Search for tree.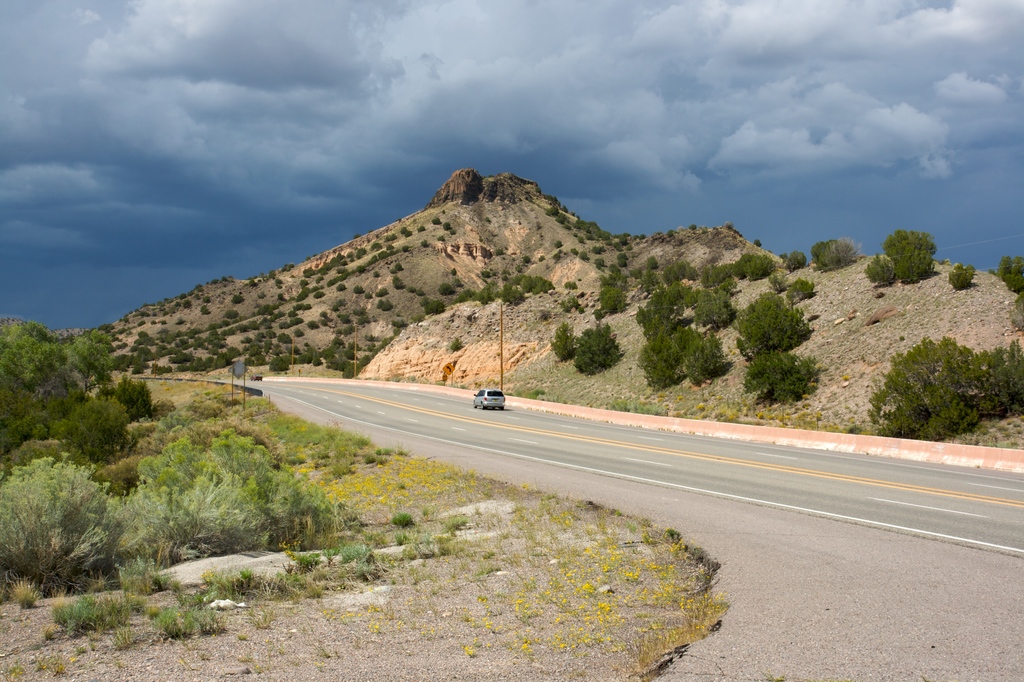
Found at box=[881, 225, 950, 290].
